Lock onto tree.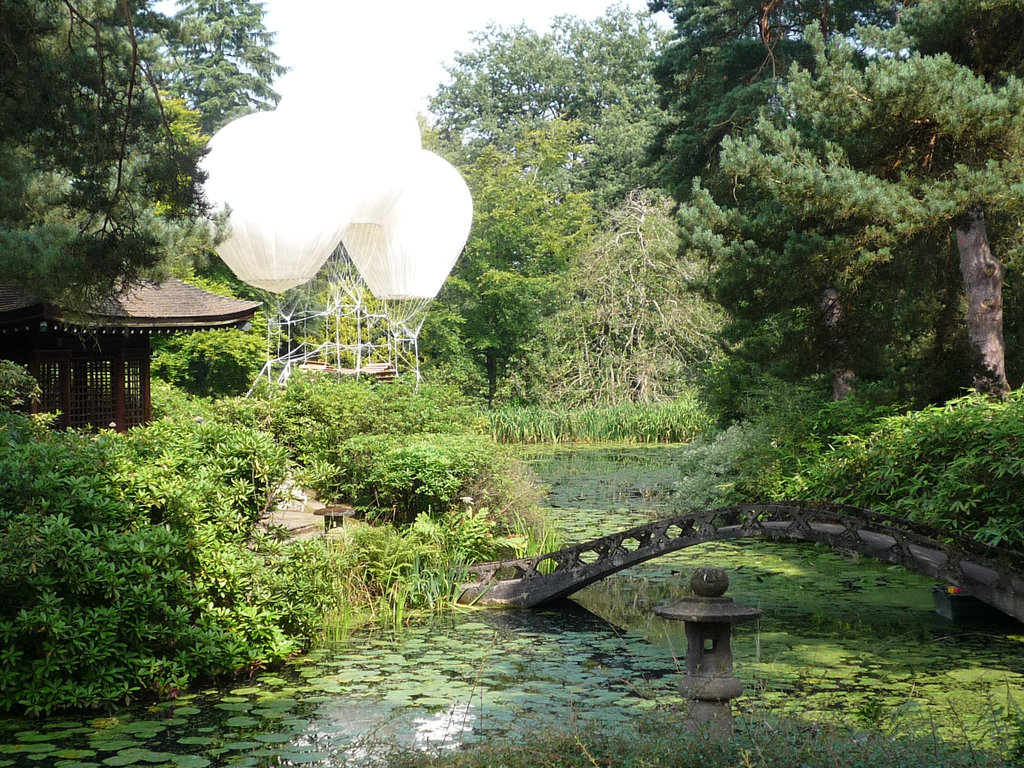
Locked: [433,0,684,221].
